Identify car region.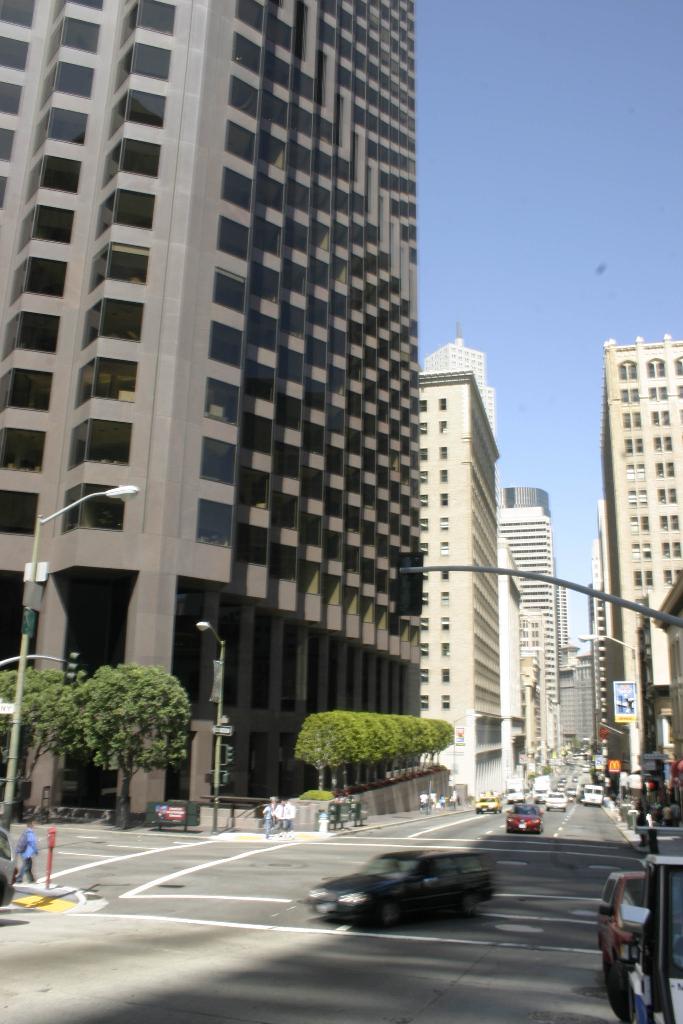
Region: {"left": 300, "top": 850, "right": 494, "bottom": 932}.
